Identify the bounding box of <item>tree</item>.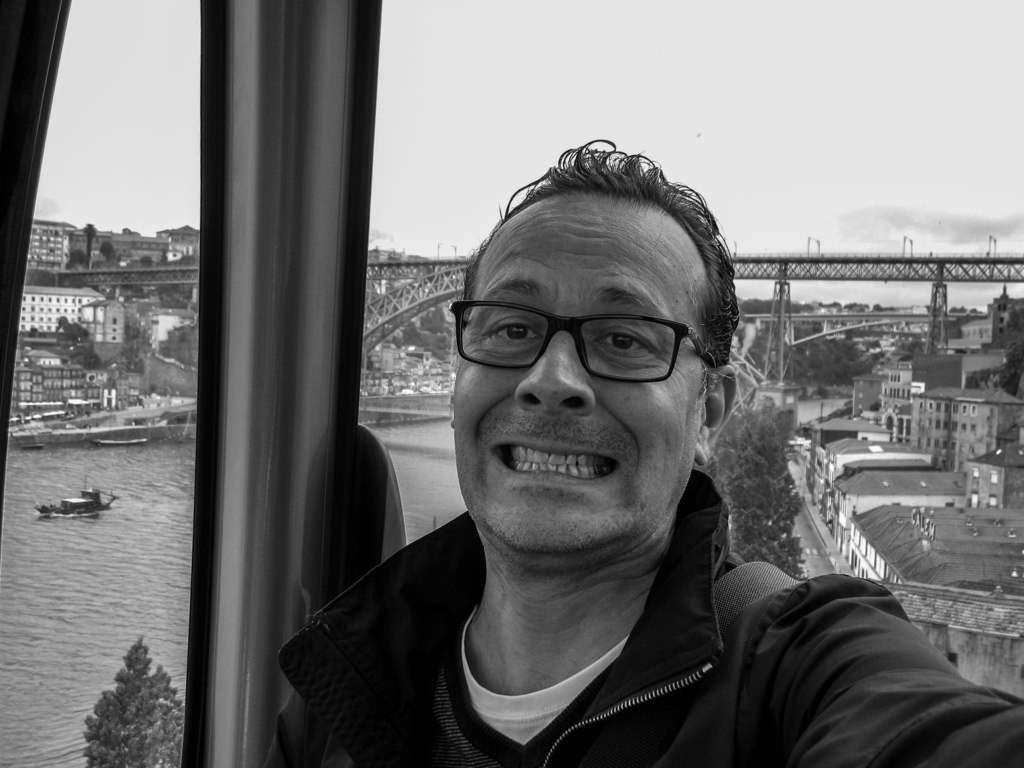
locate(719, 413, 809, 584).
